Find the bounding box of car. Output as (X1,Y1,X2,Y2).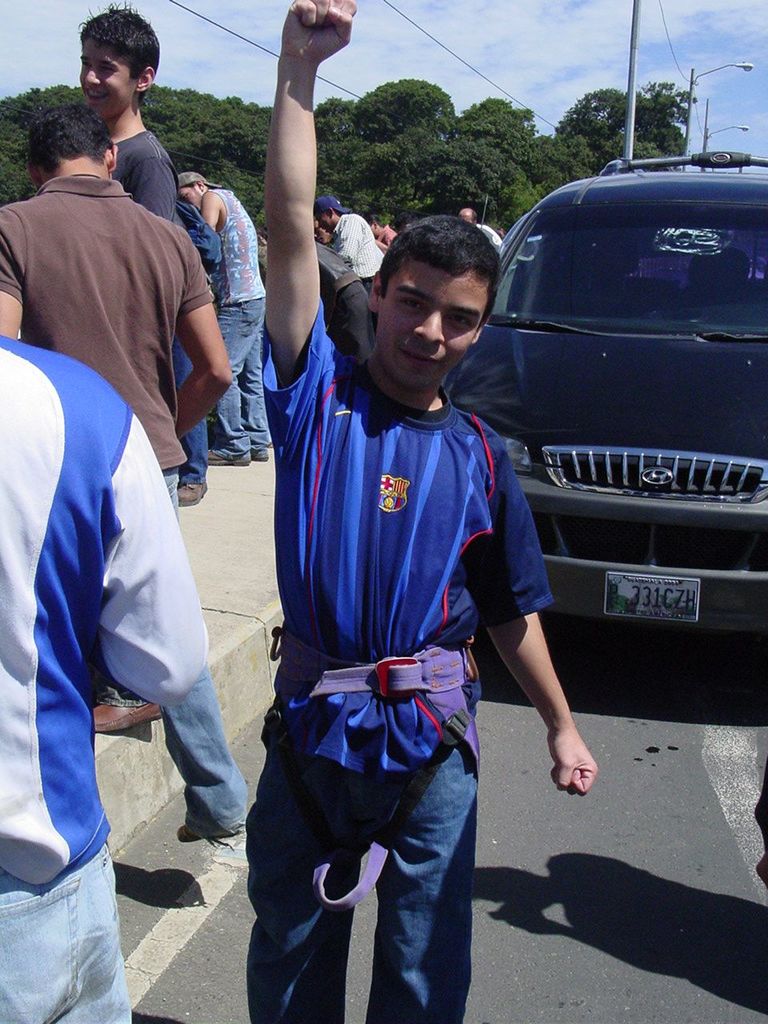
(443,149,767,647).
